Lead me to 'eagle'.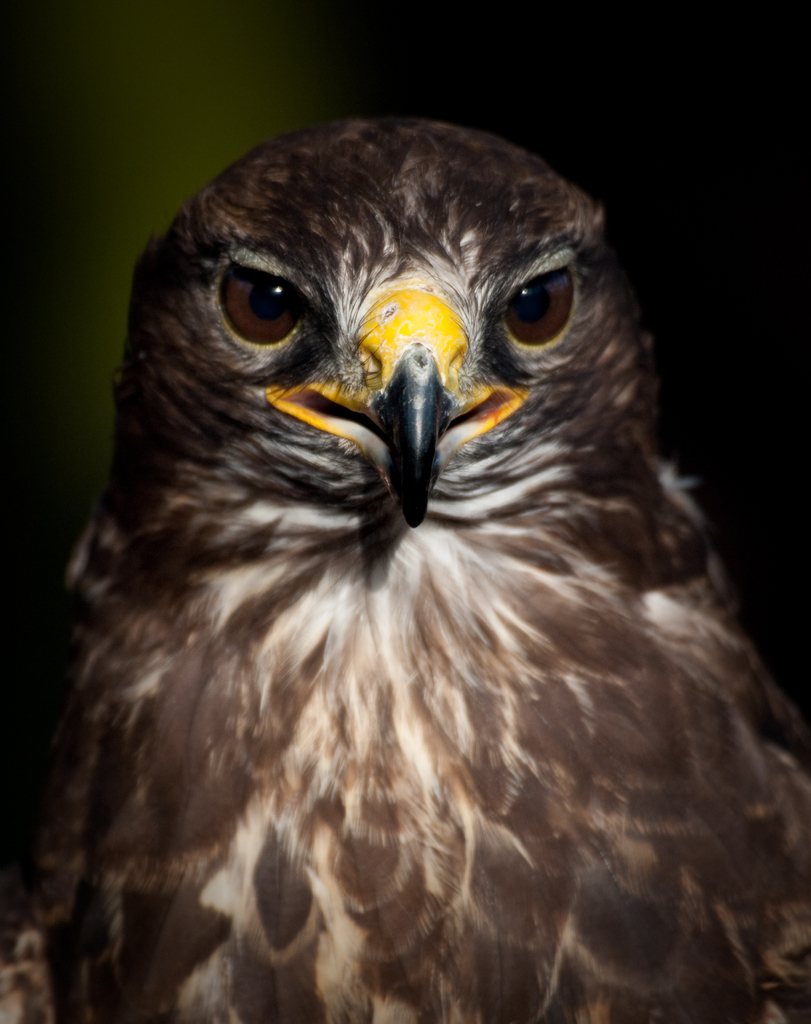
Lead to <box>4,96,807,1023</box>.
